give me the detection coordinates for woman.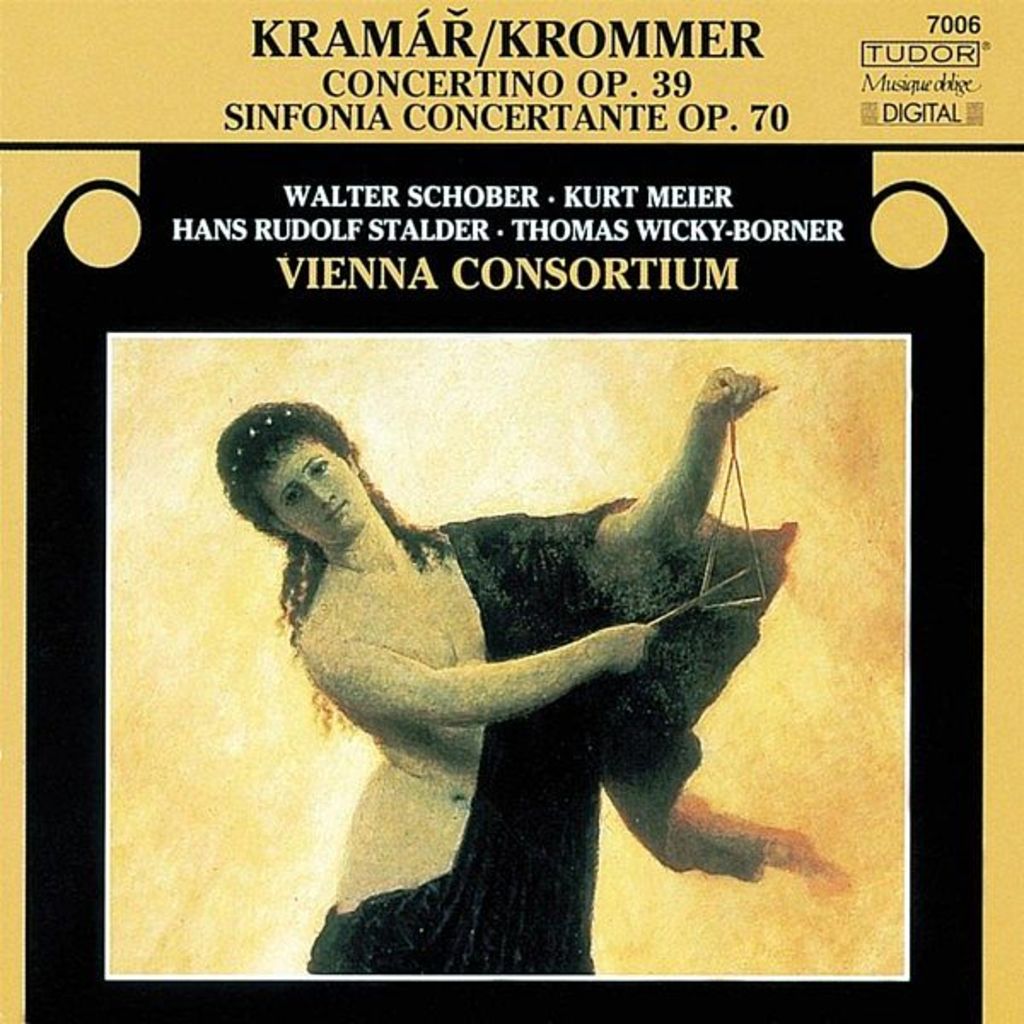
220, 364, 759, 975.
